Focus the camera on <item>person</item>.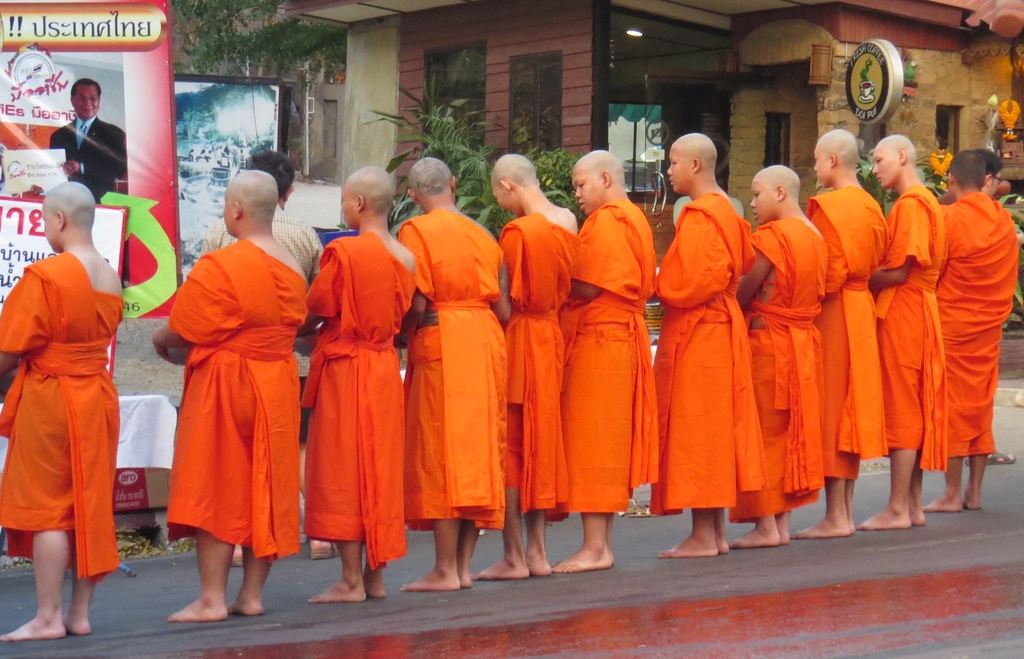
Focus region: <box>641,117,748,562</box>.
